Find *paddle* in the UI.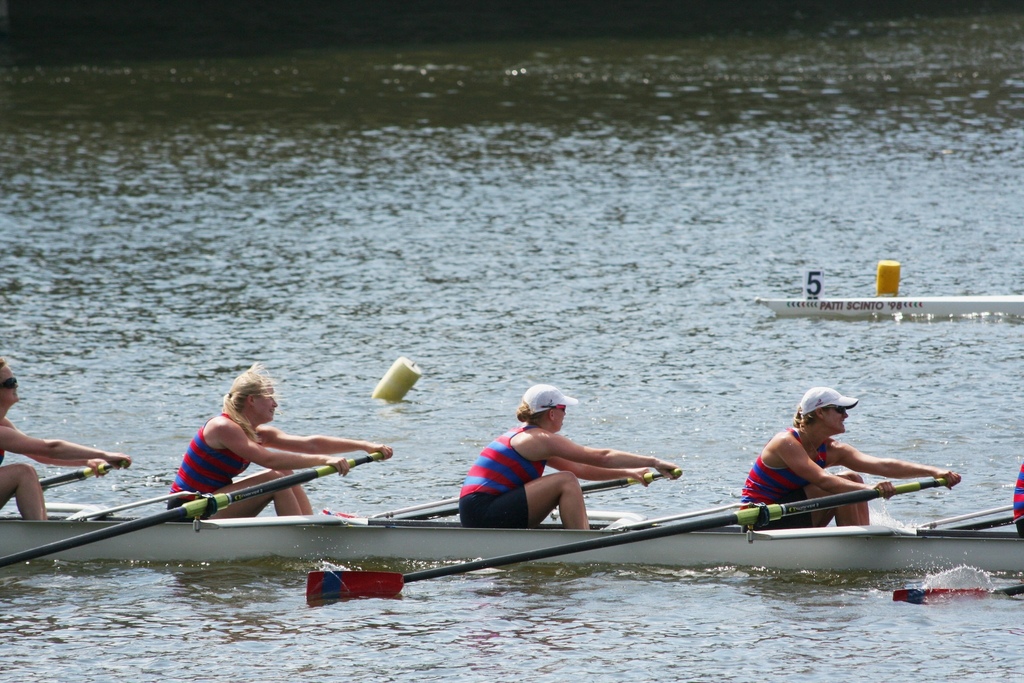
UI element at region(390, 466, 680, 525).
